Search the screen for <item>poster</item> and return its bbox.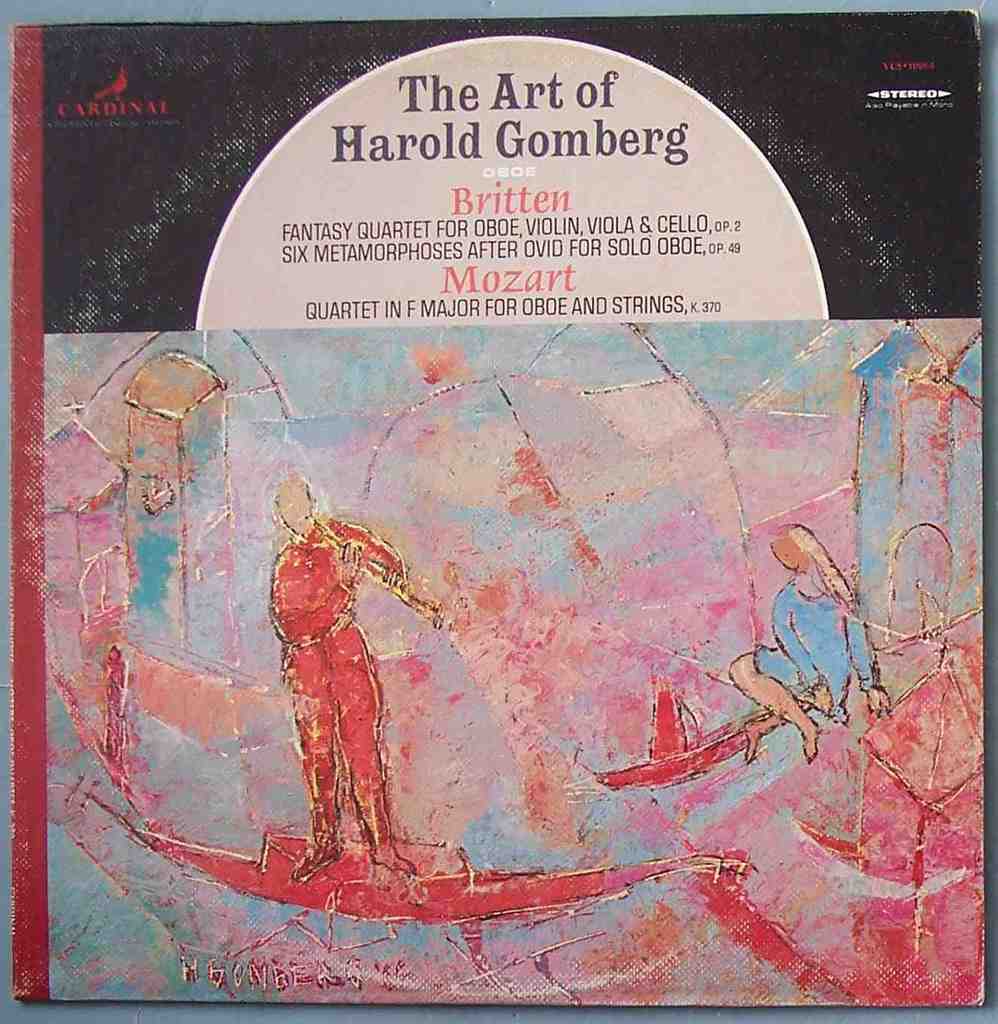
Found: 0/1/997/1023.
